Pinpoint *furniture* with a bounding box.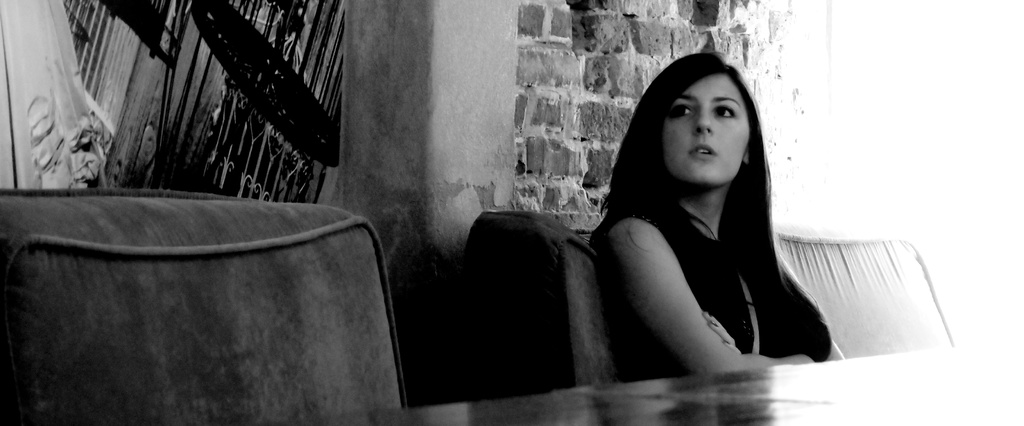
box=[0, 185, 408, 425].
